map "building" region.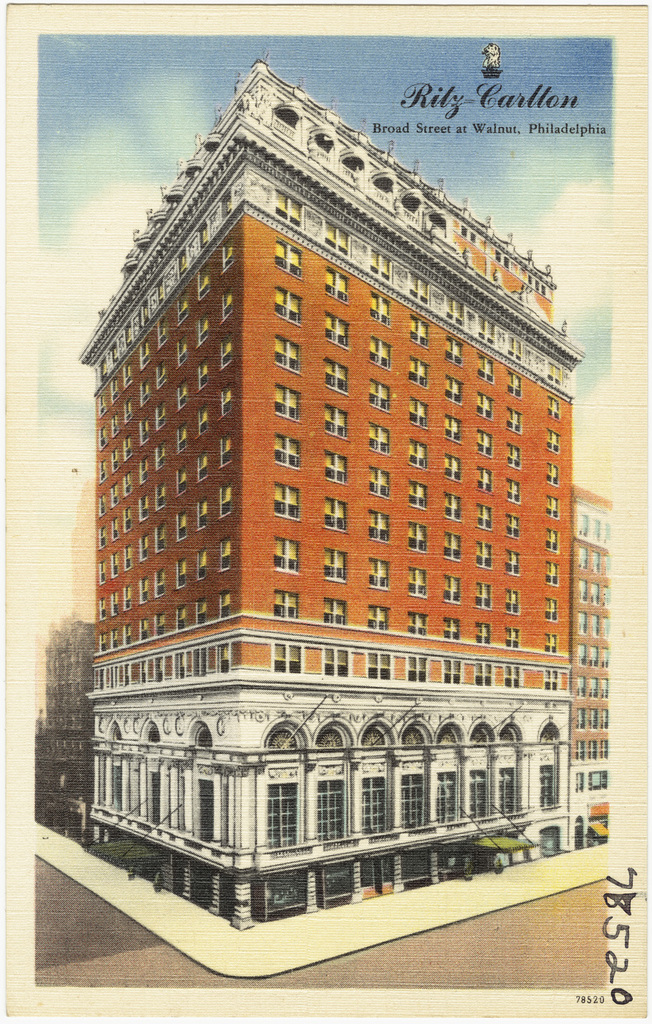
Mapped to 570/489/614/850.
